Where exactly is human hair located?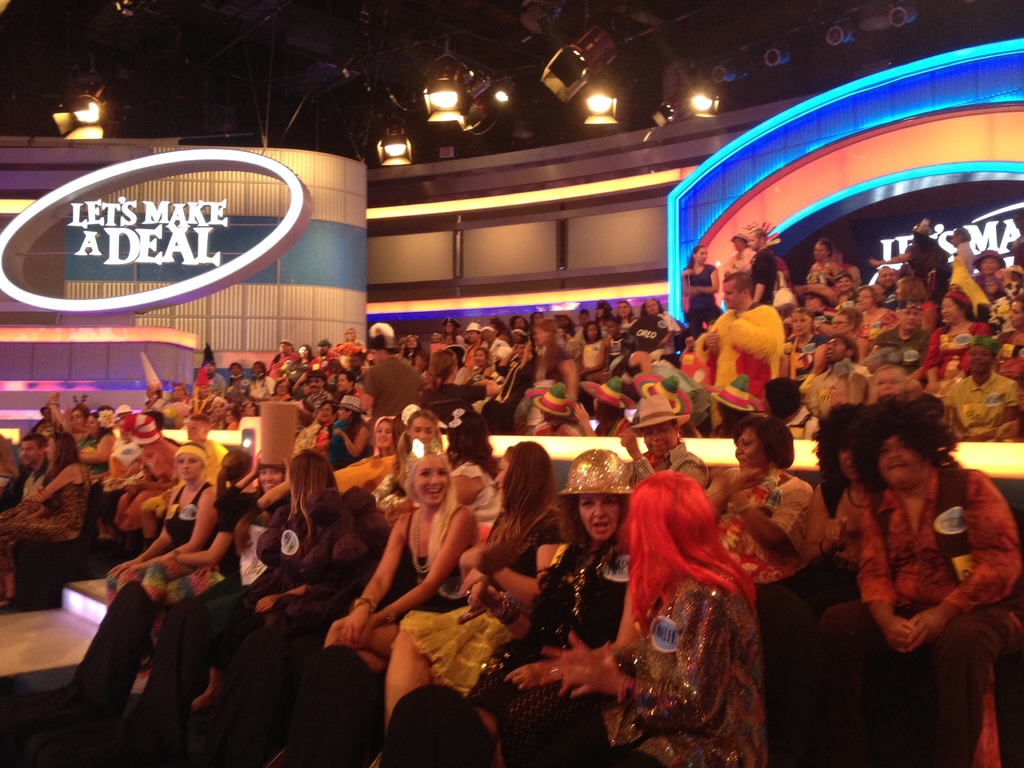
Its bounding box is 536 315 556 383.
